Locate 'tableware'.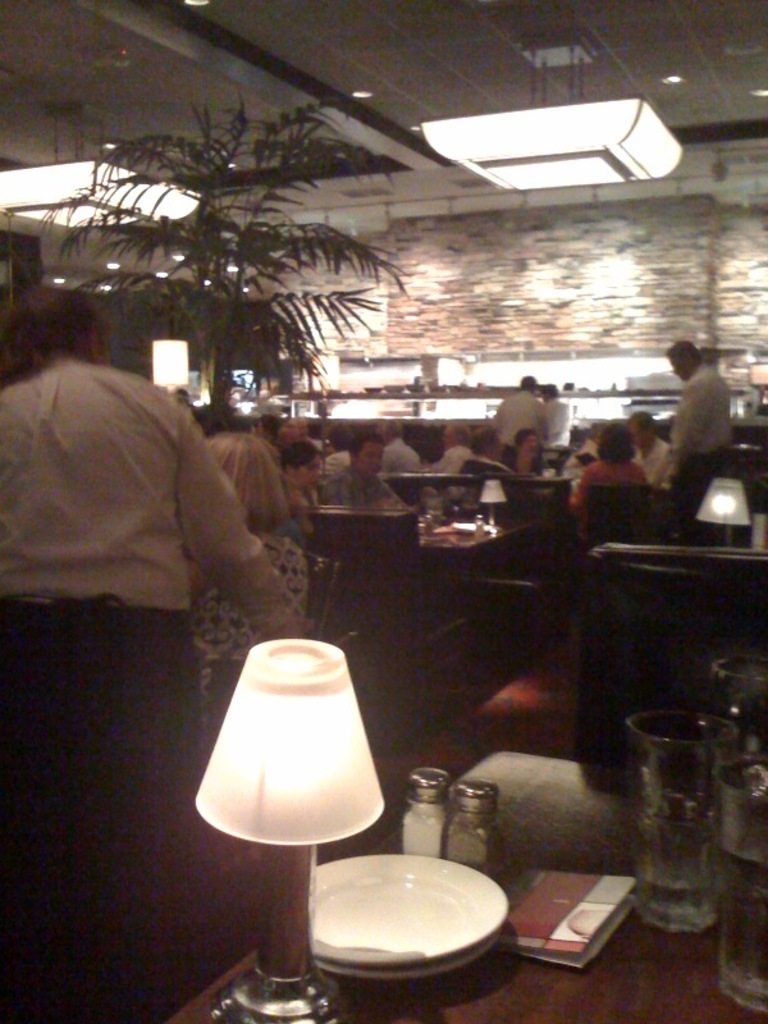
Bounding box: l=627, t=713, r=742, b=928.
